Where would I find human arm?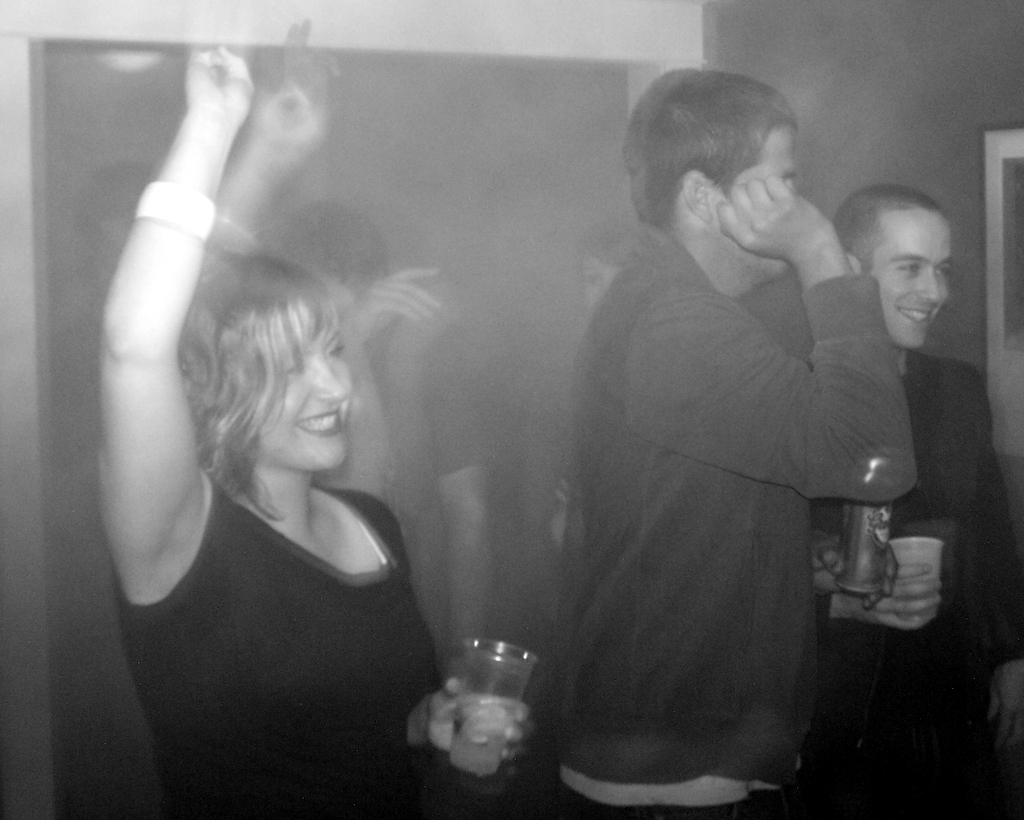
At select_region(435, 351, 511, 691).
